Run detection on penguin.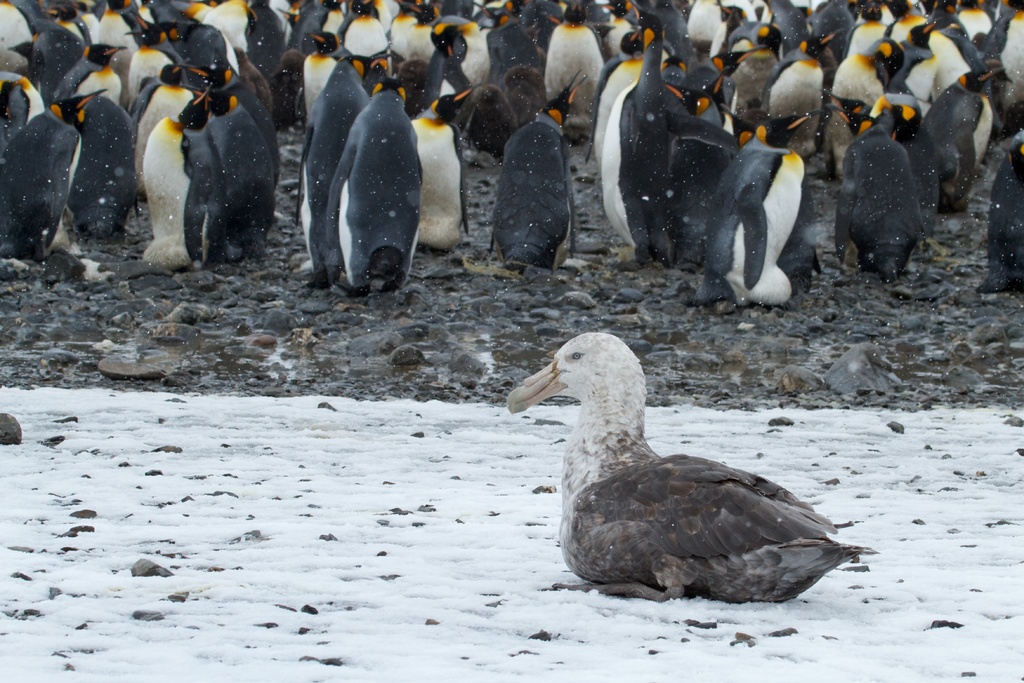
Result: box(0, 89, 112, 265).
